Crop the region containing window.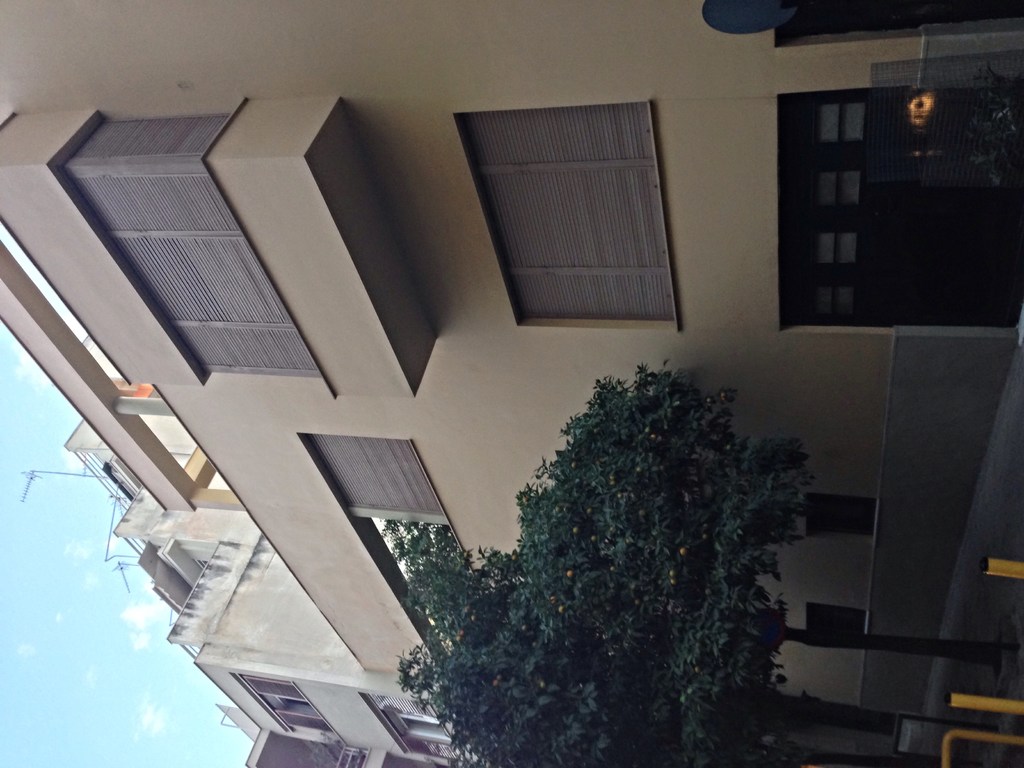
Crop region: [294,433,479,674].
